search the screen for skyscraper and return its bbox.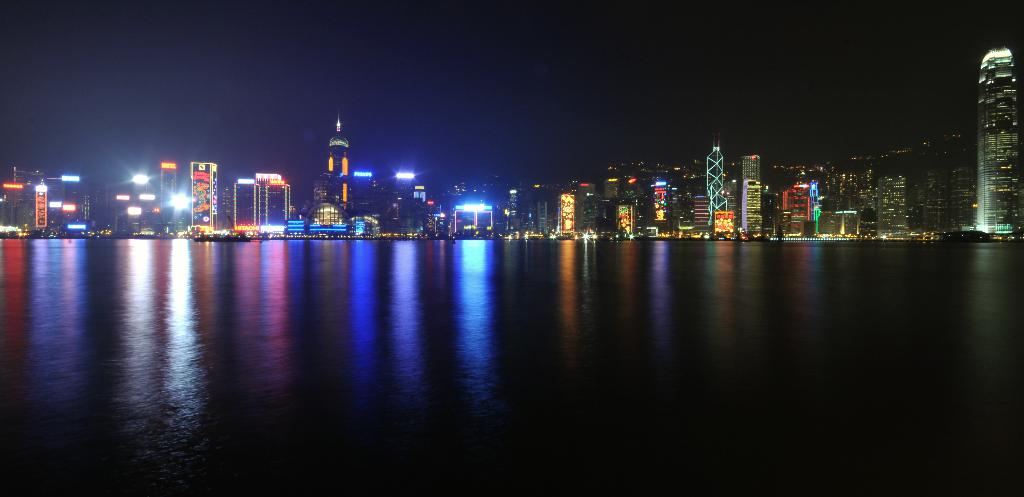
Found: 226:170:291:240.
